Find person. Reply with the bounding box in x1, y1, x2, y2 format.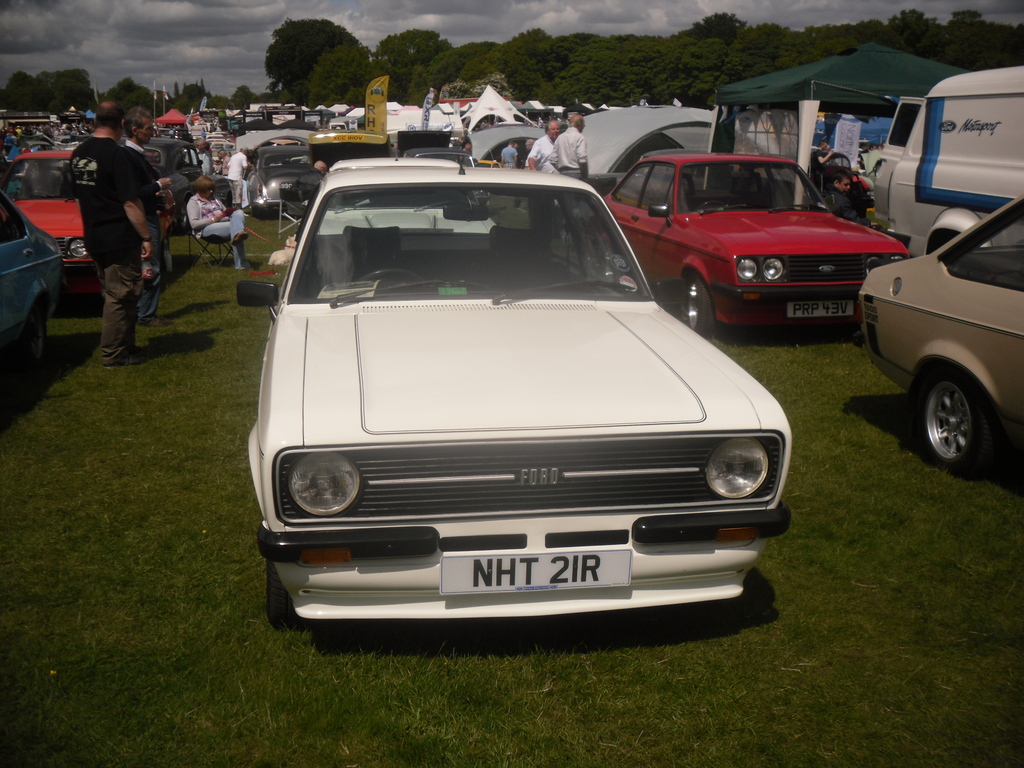
4, 126, 22, 186.
